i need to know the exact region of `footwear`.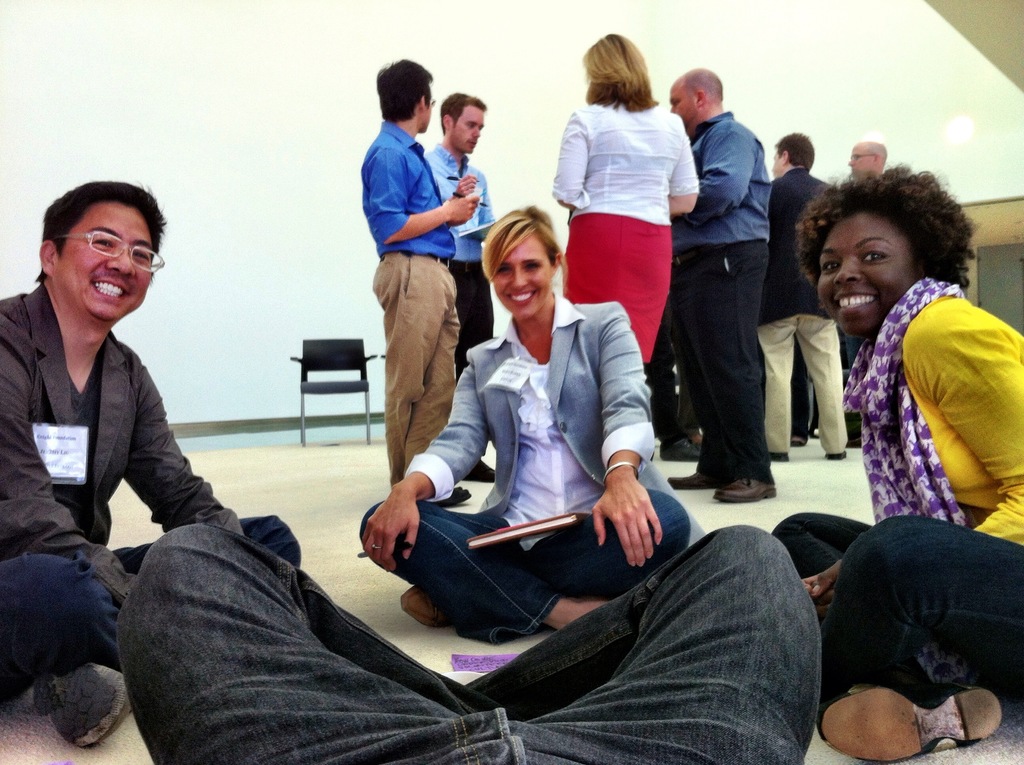
Region: [435, 485, 475, 509].
